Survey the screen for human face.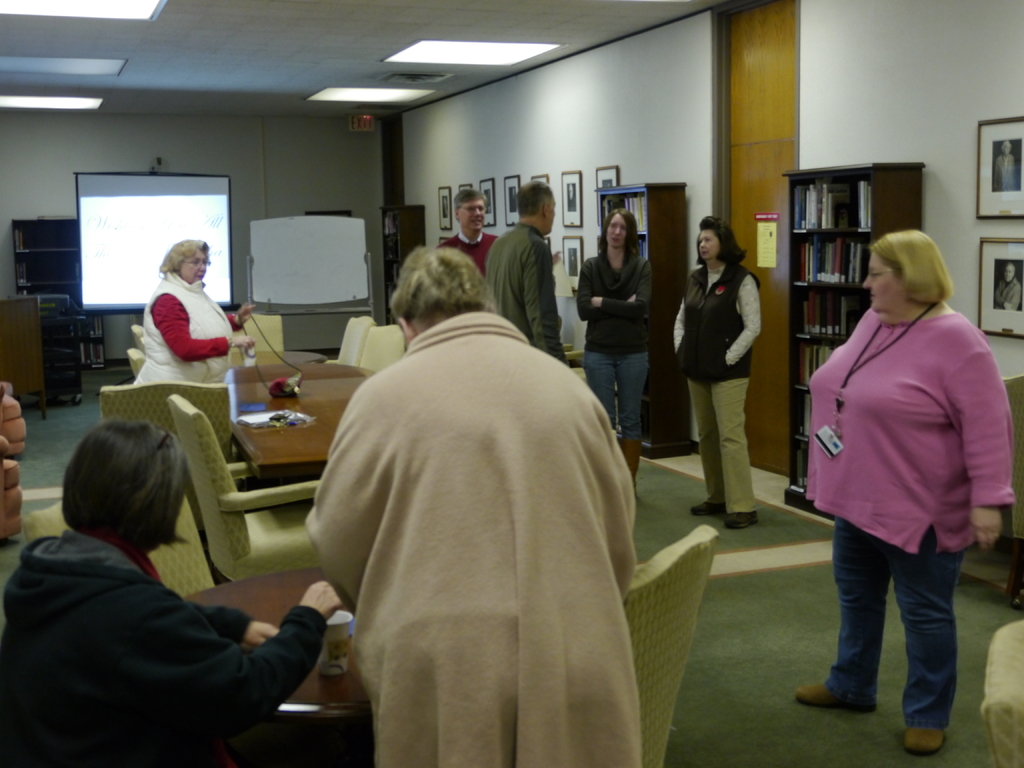
Survey found: 700, 228, 718, 259.
